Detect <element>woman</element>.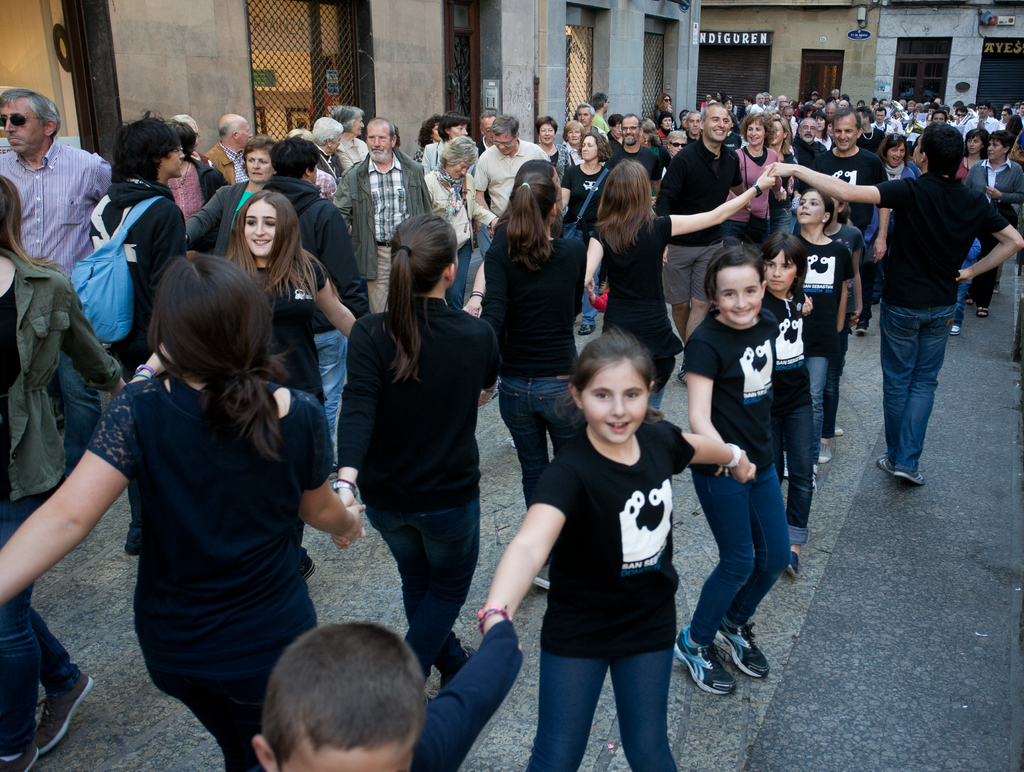
Detected at 564/119/586/166.
